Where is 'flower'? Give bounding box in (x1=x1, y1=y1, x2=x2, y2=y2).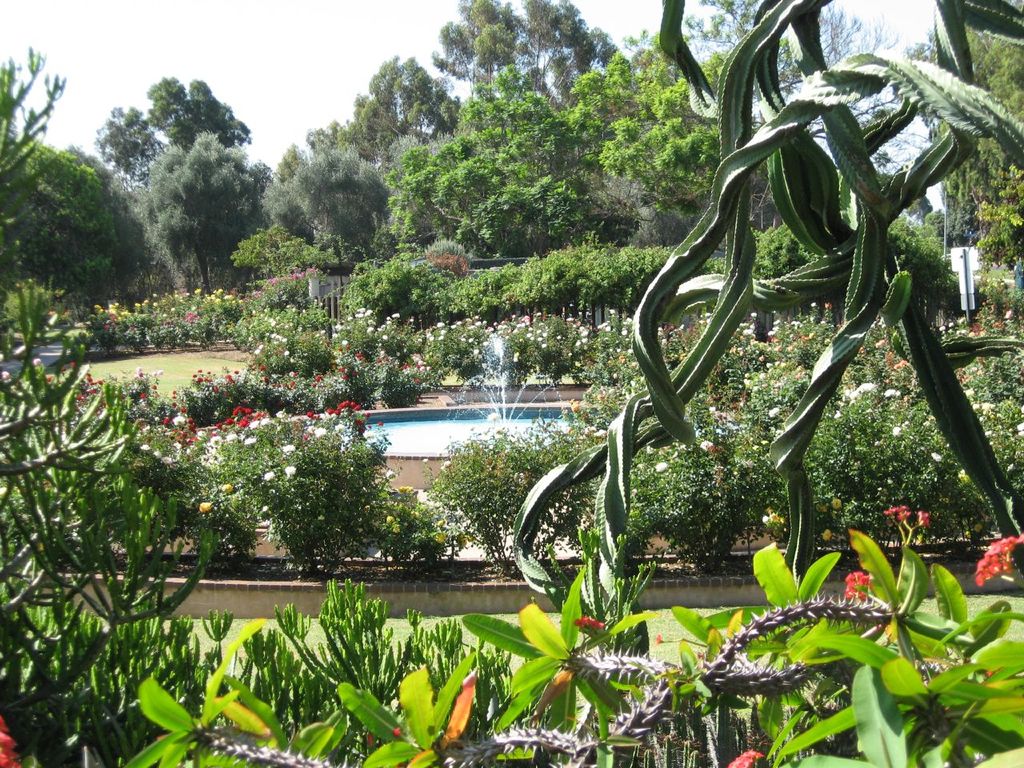
(x1=967, y1=538, x2=1023, y2=591).
